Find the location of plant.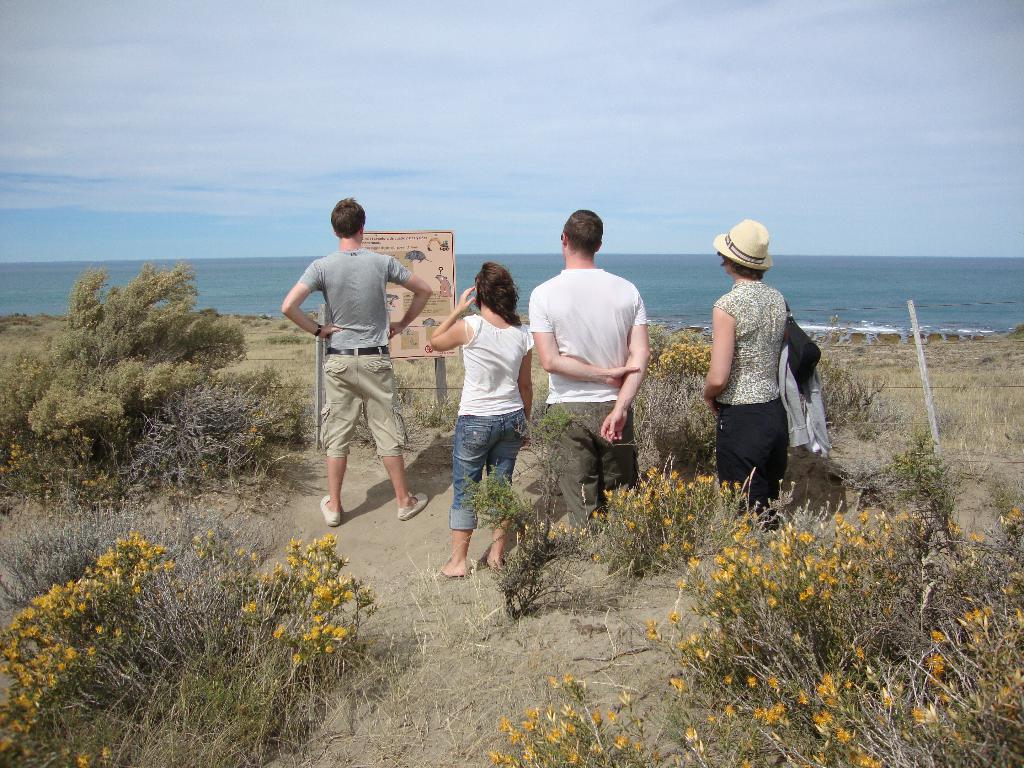
Location: (451,405,589,628).
